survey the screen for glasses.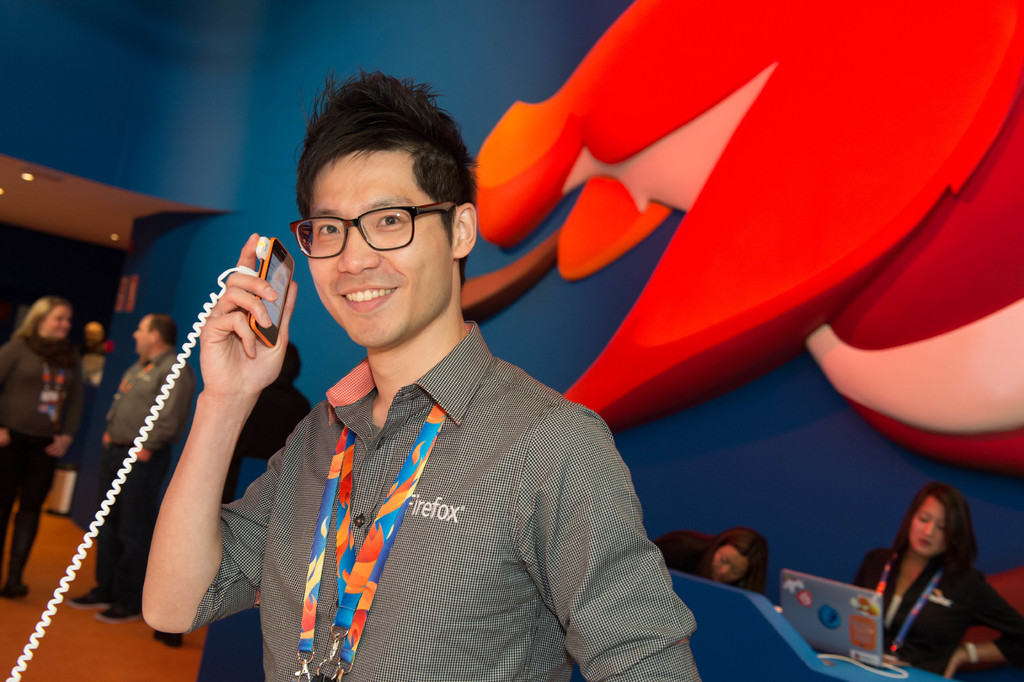
Survey found: locate(287, 192, 458, 258).
